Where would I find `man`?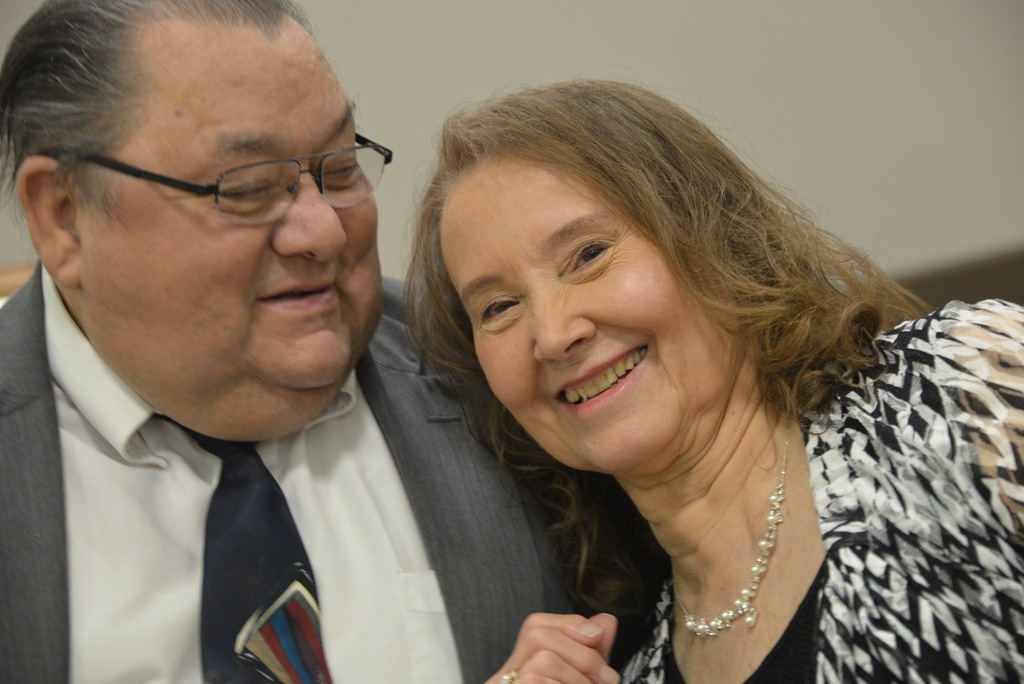
At [0,0,660,683].
